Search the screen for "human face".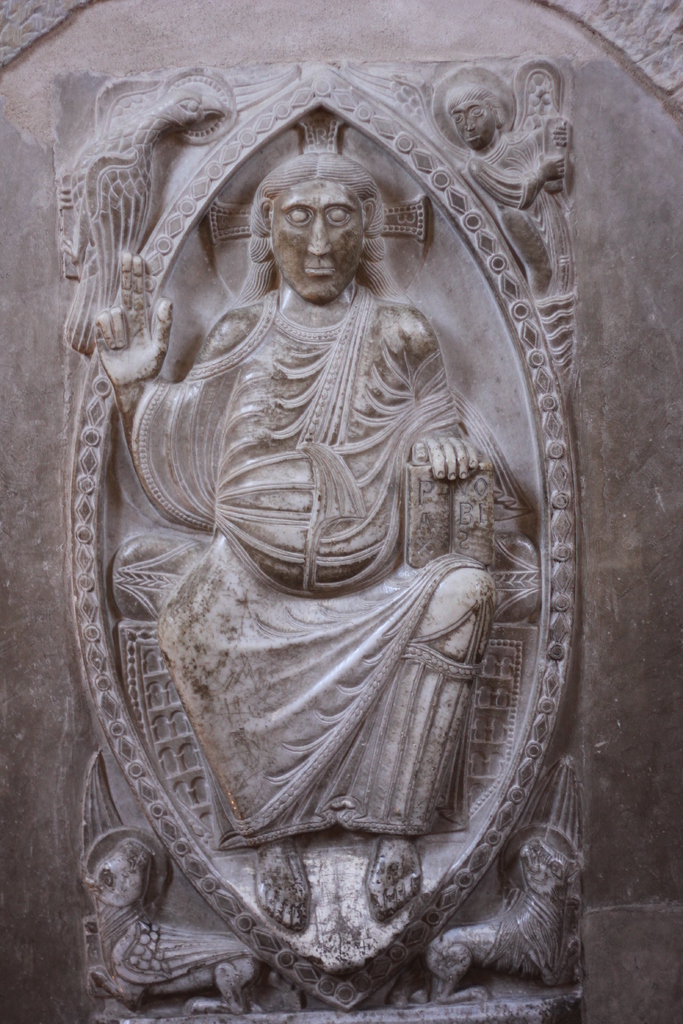
Found at Rect(269, 182, 365, 299).
